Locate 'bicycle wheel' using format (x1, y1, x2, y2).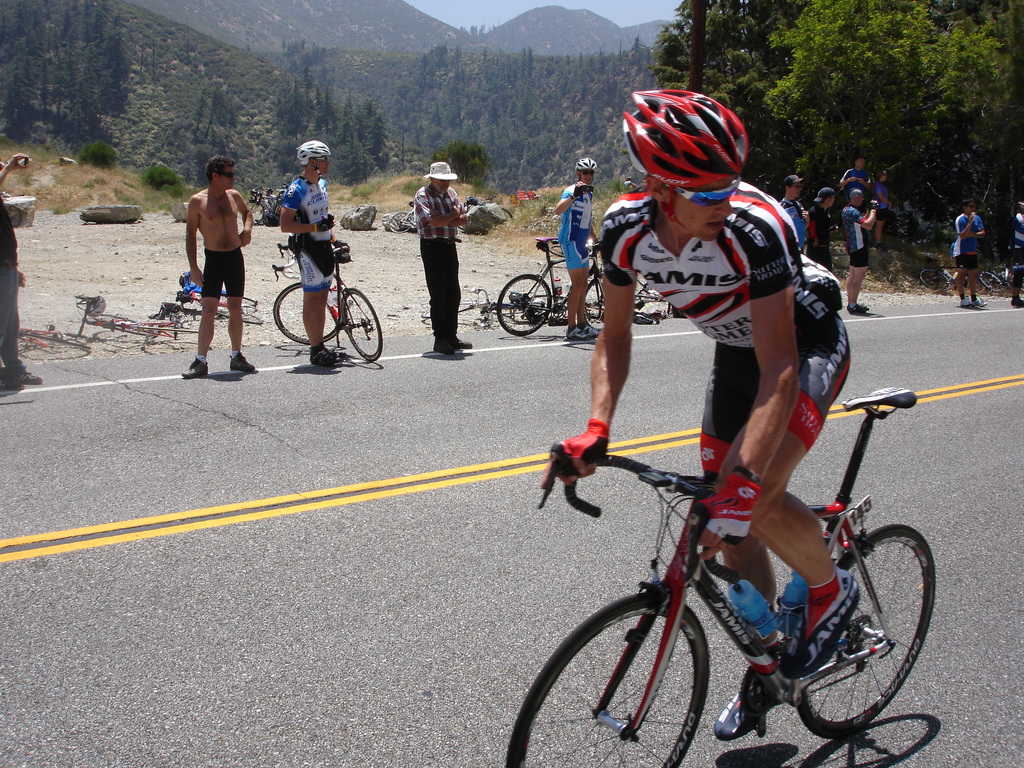
(272, 202, 282, 224).
